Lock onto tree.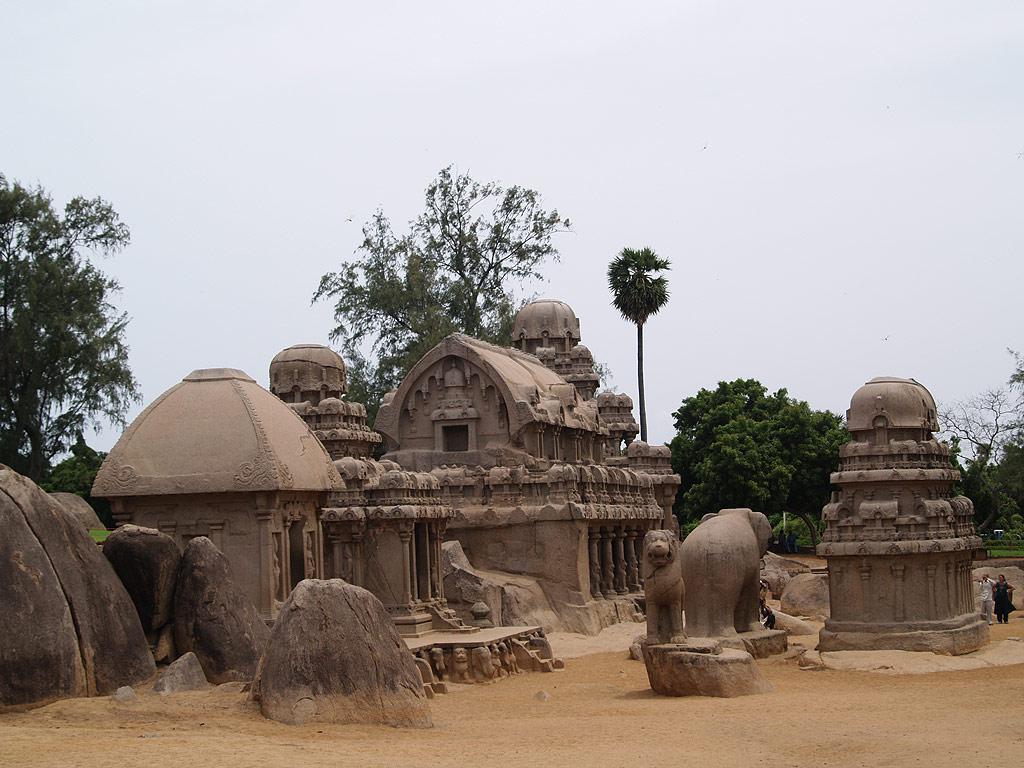
Locked: <bbox>308, 159, 579, 418</bbox>.
